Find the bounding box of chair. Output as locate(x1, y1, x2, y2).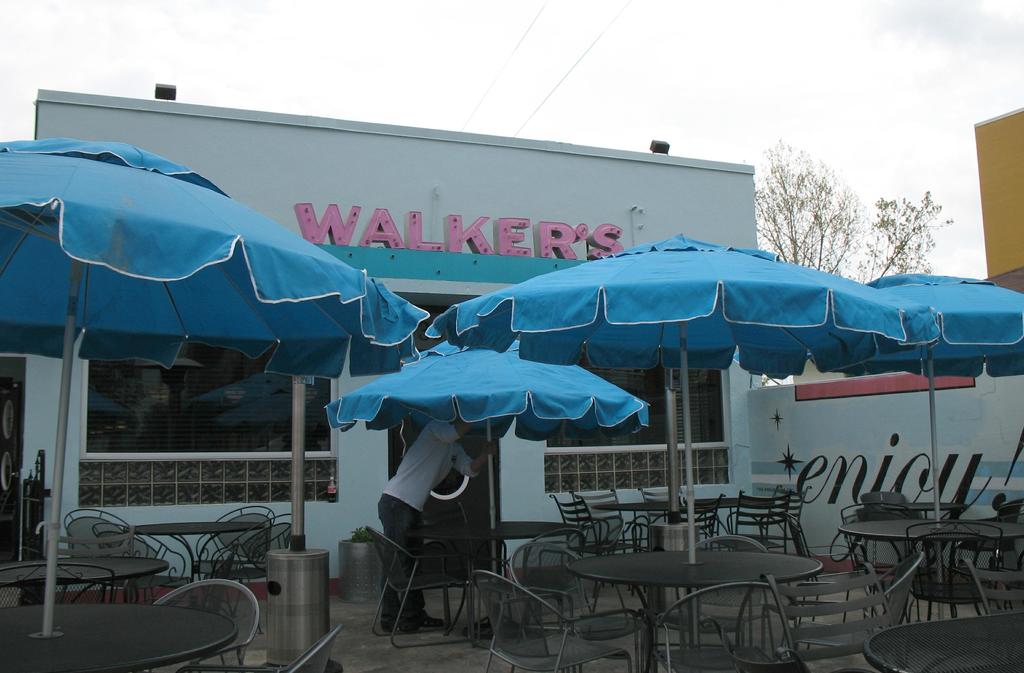
locate(841, 501, 924, 634).
